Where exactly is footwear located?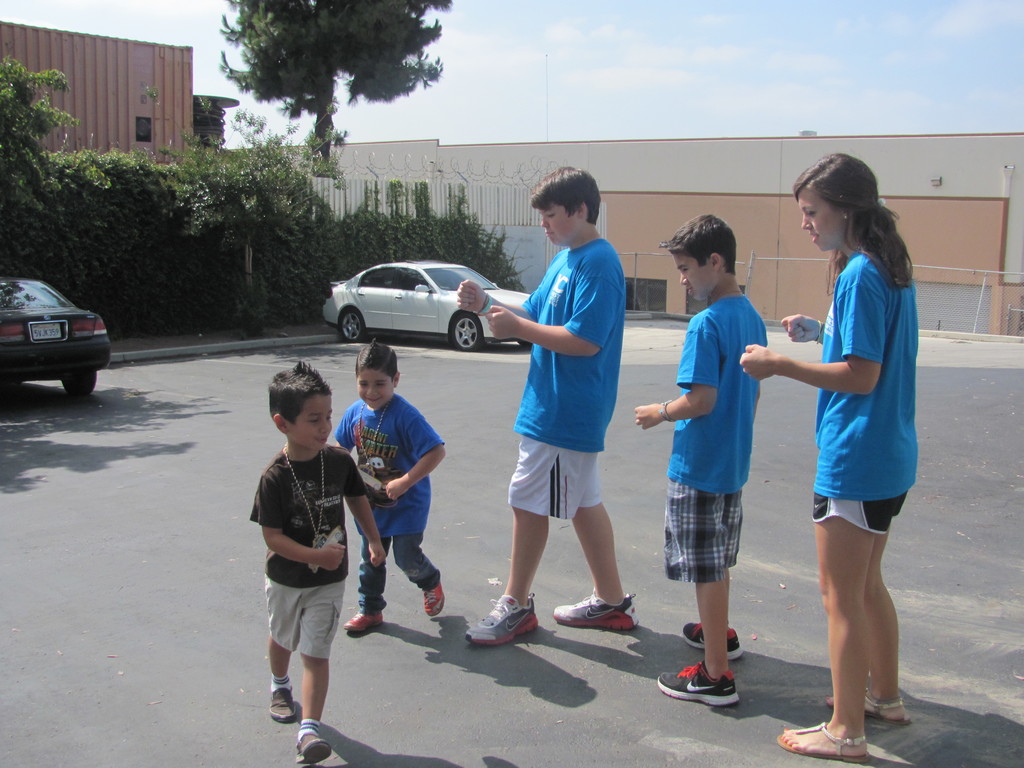
Its bounding box is {"x1": 863, "y1": 691, "x2": 909, "y2": 722}.
